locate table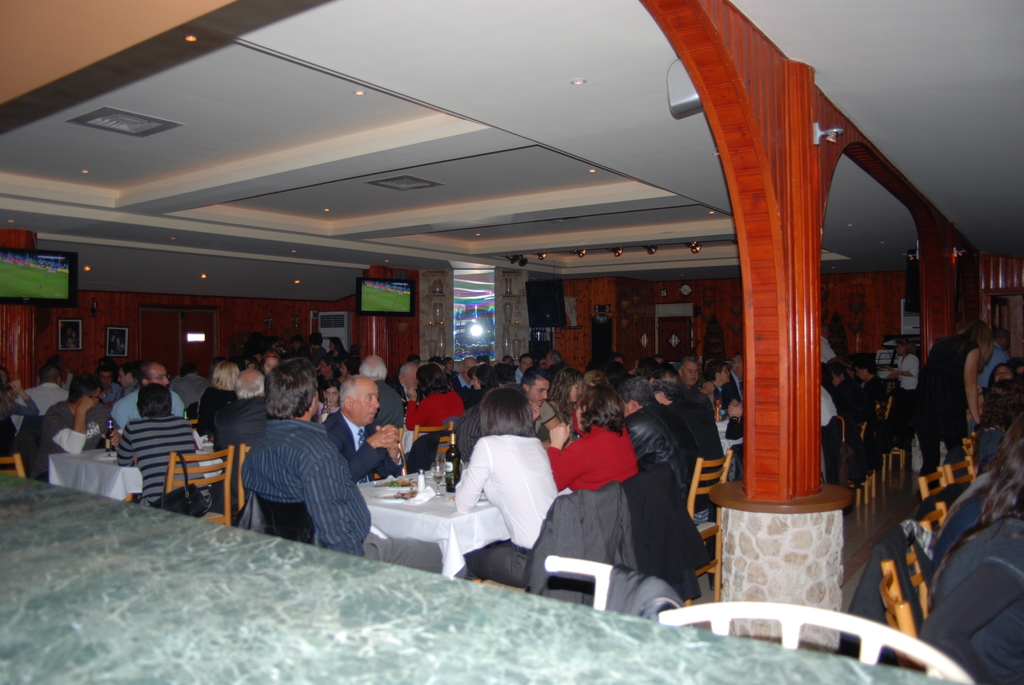
BBox(400, 426, 456, 461)
